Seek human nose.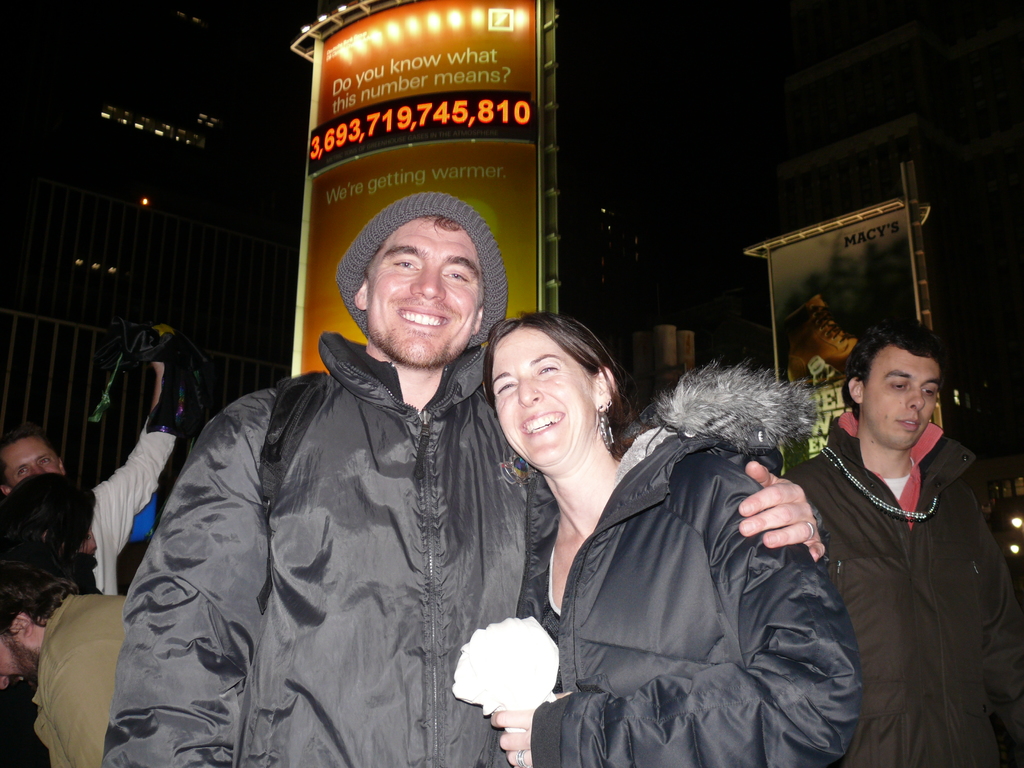
detection(413, 267, 444, 300).
